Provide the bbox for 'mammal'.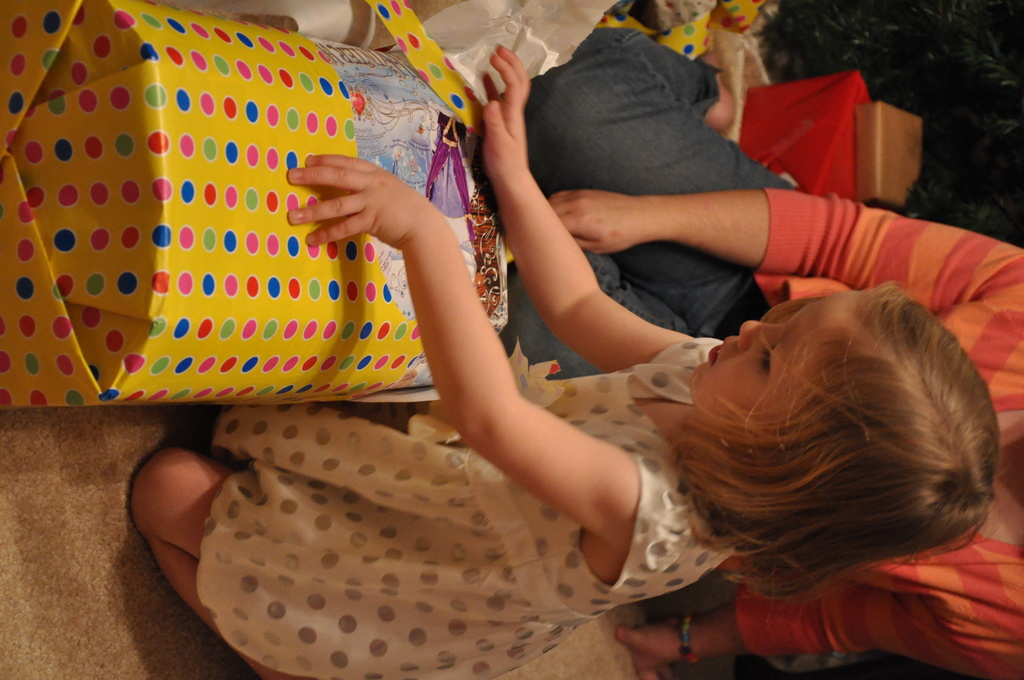
[478,26,1023,679].
